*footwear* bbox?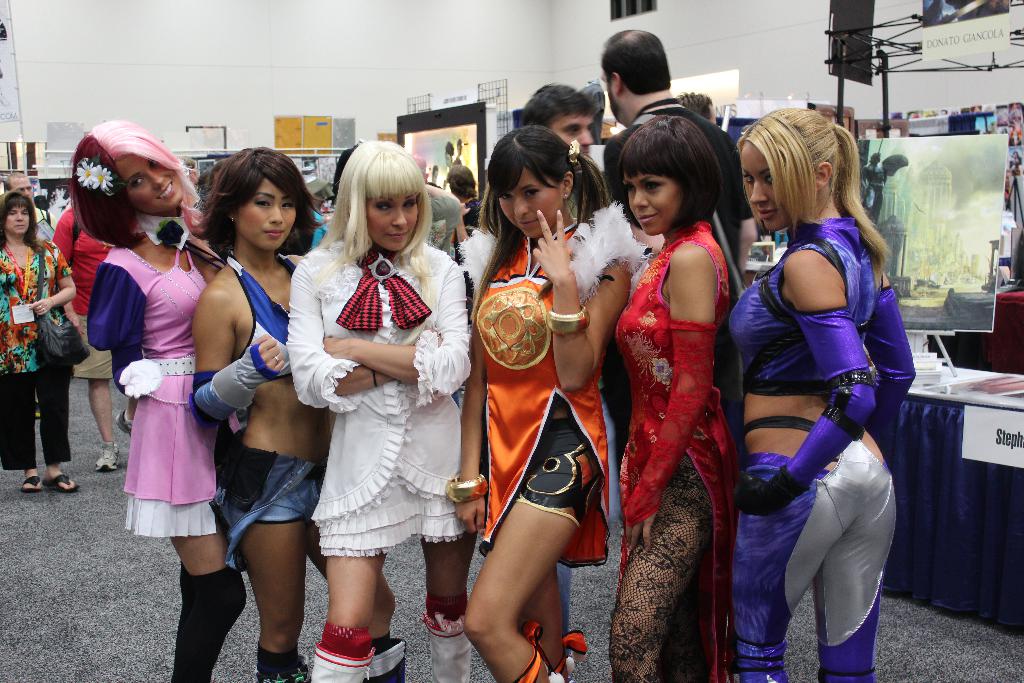
[115,410,136,438]
